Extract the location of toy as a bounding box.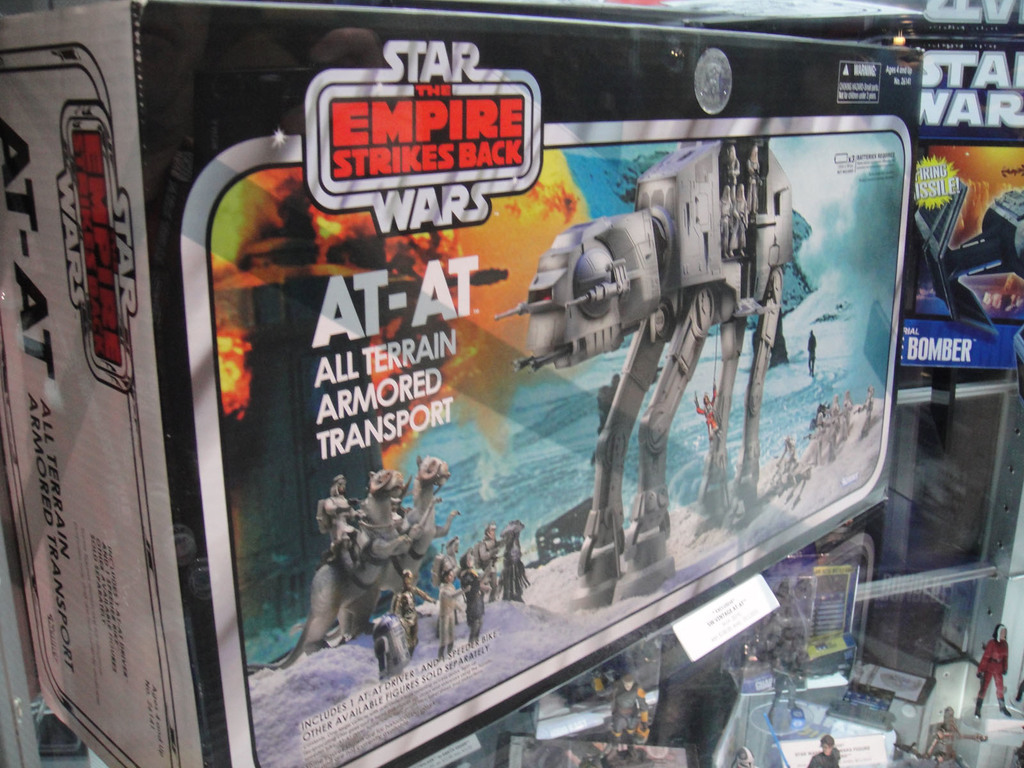
region(369, 576, 428, 678).
